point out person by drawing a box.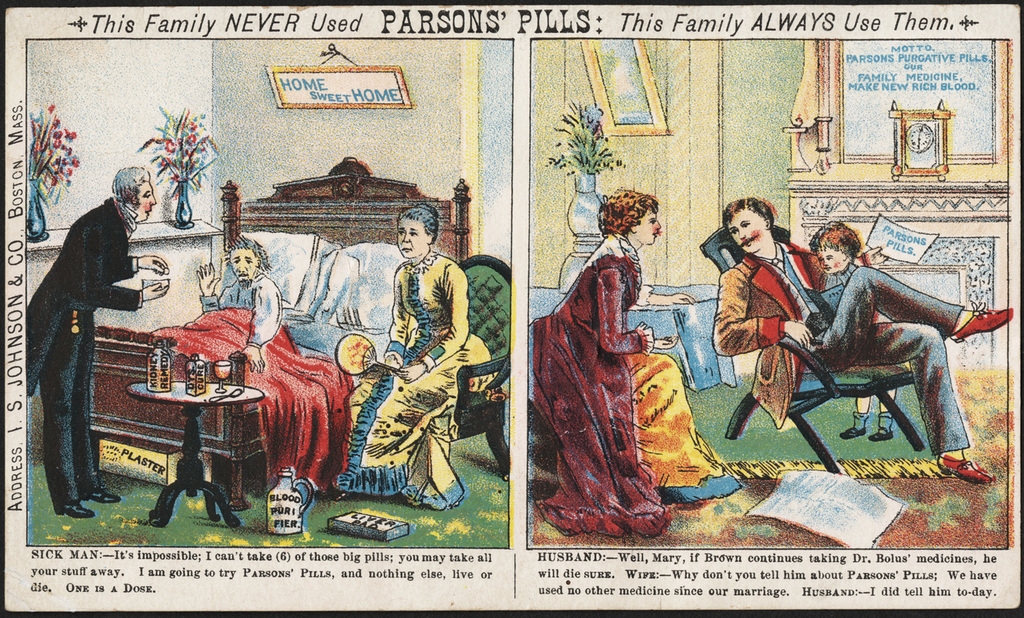
crop(199, 247, 280, 379).
